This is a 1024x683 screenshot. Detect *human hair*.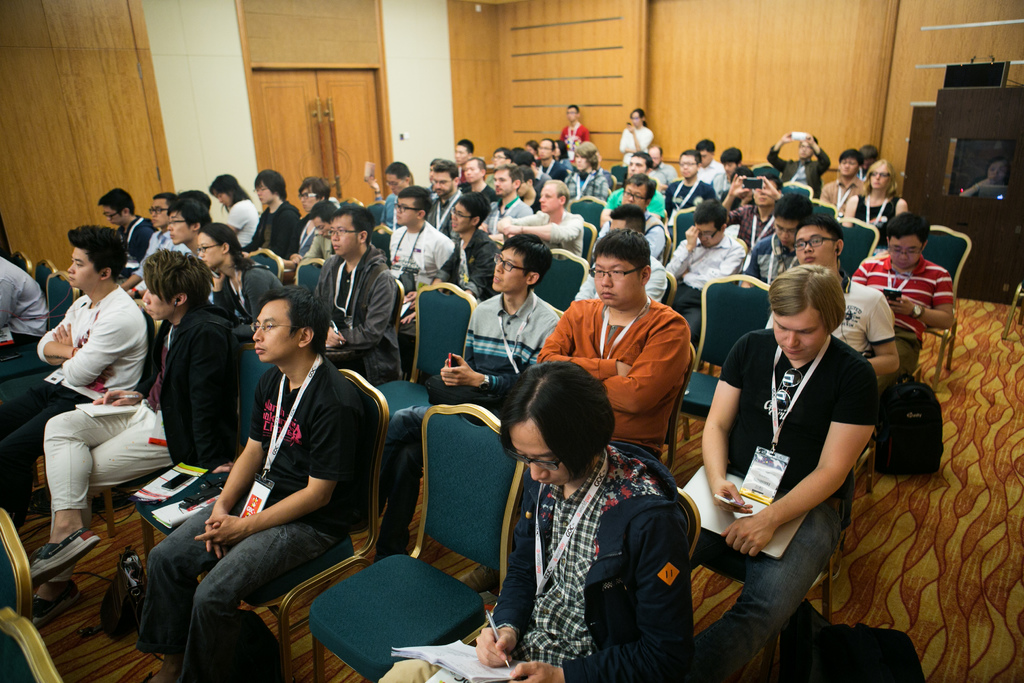
rect(516, 149, 536, 167).
